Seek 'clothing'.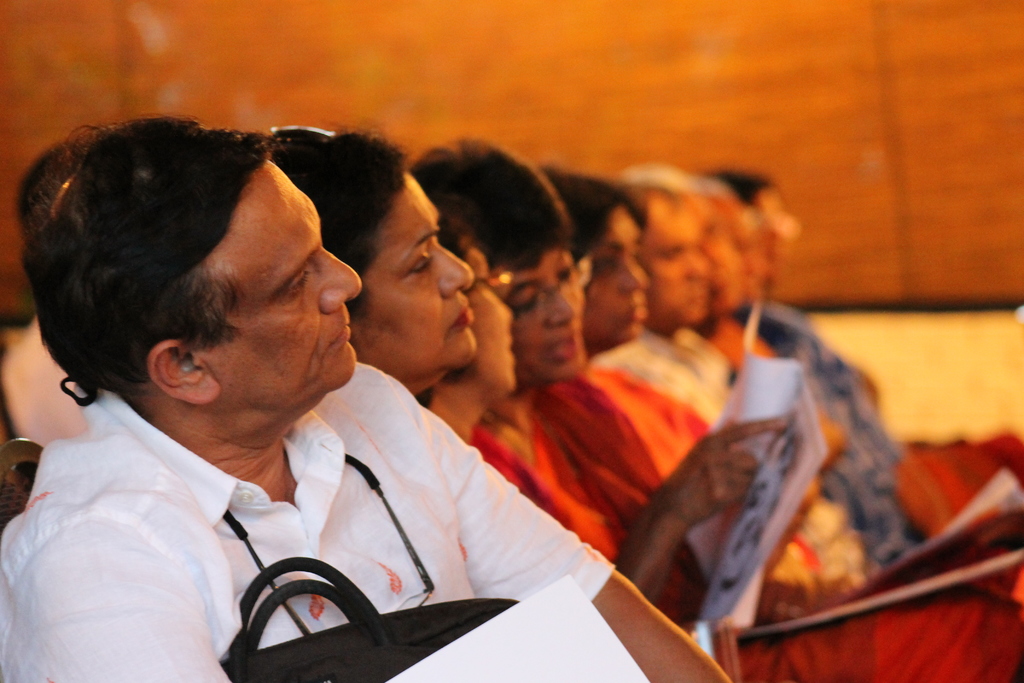
(left=0, top=366, right=616, bottom=682).
